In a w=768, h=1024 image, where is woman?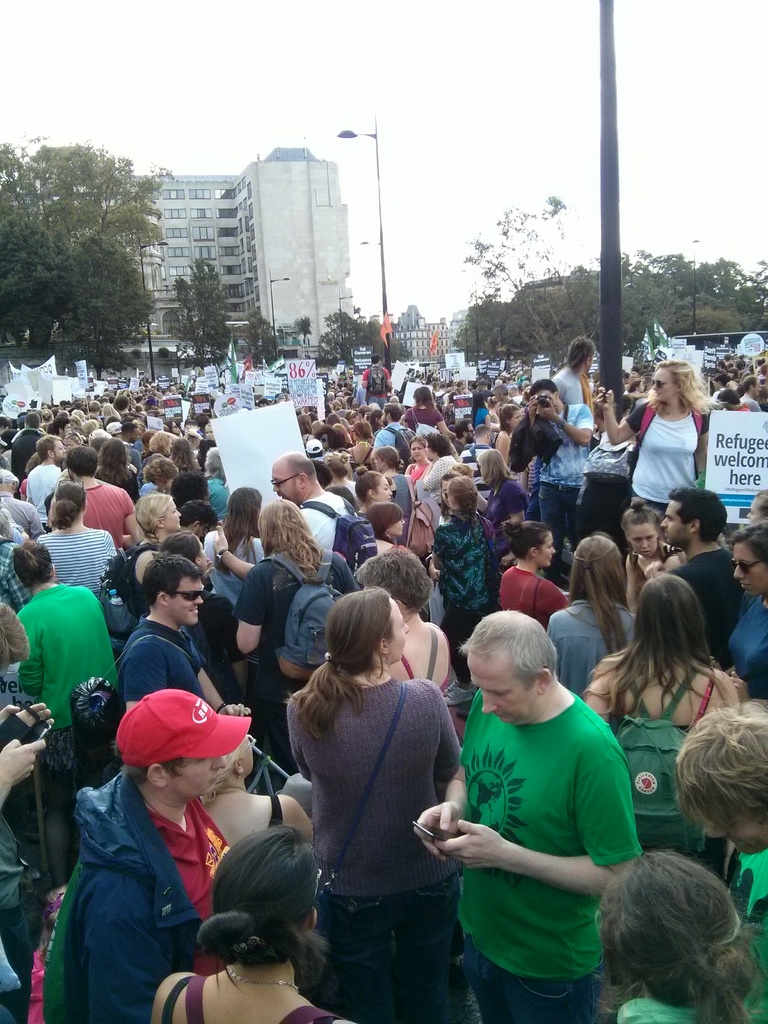
546,531,653,705.
